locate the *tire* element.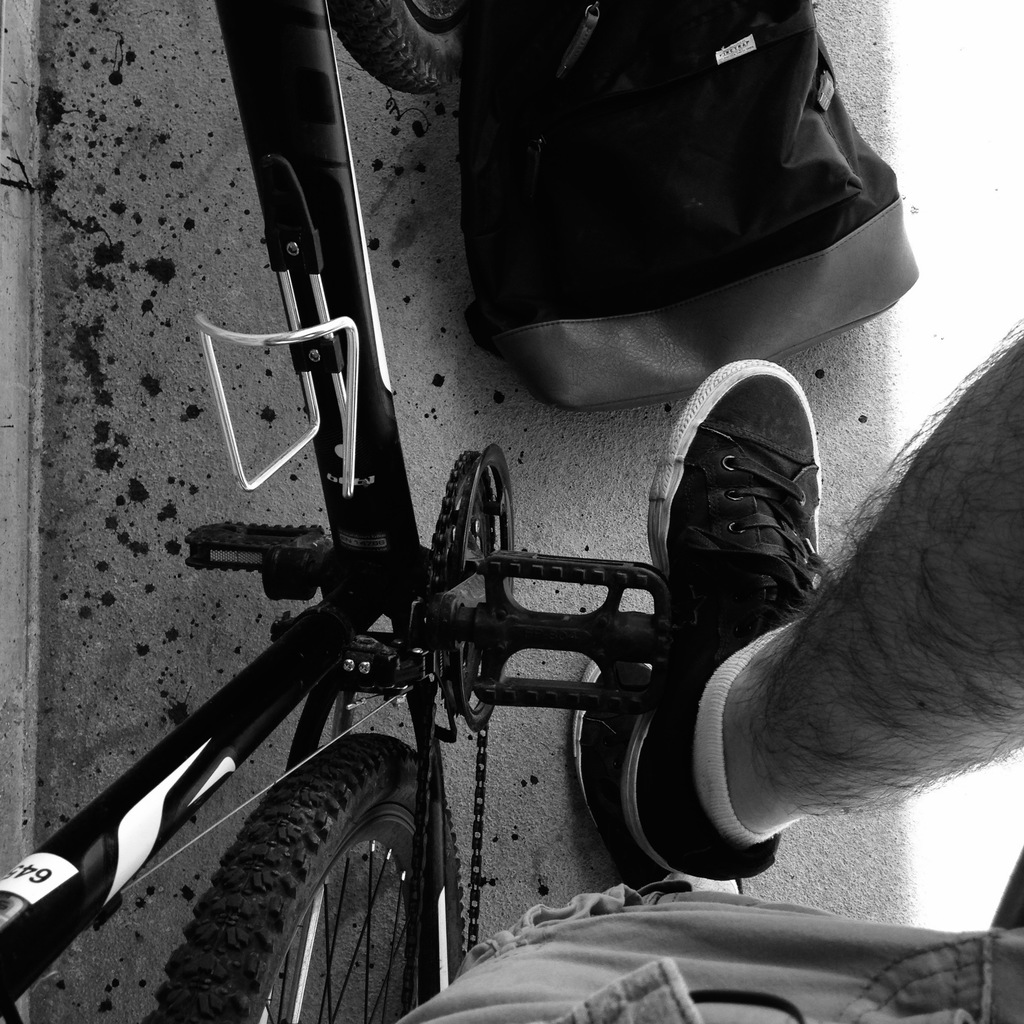
Element bbox: locate(177, 770, 461, 1018).
